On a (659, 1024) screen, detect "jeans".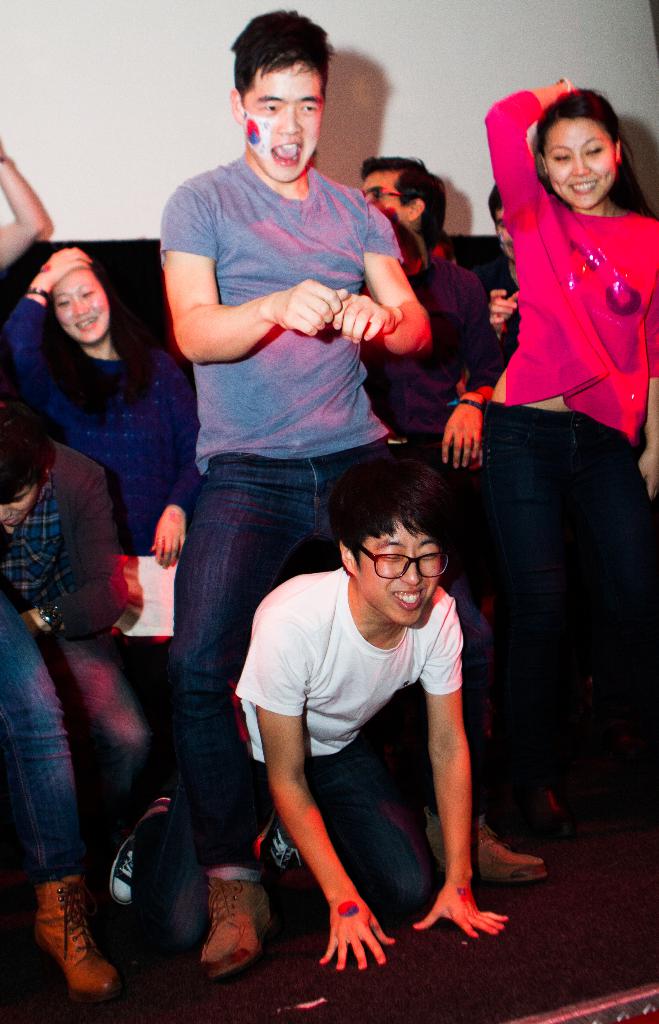
(489, 394, 658, 800).
